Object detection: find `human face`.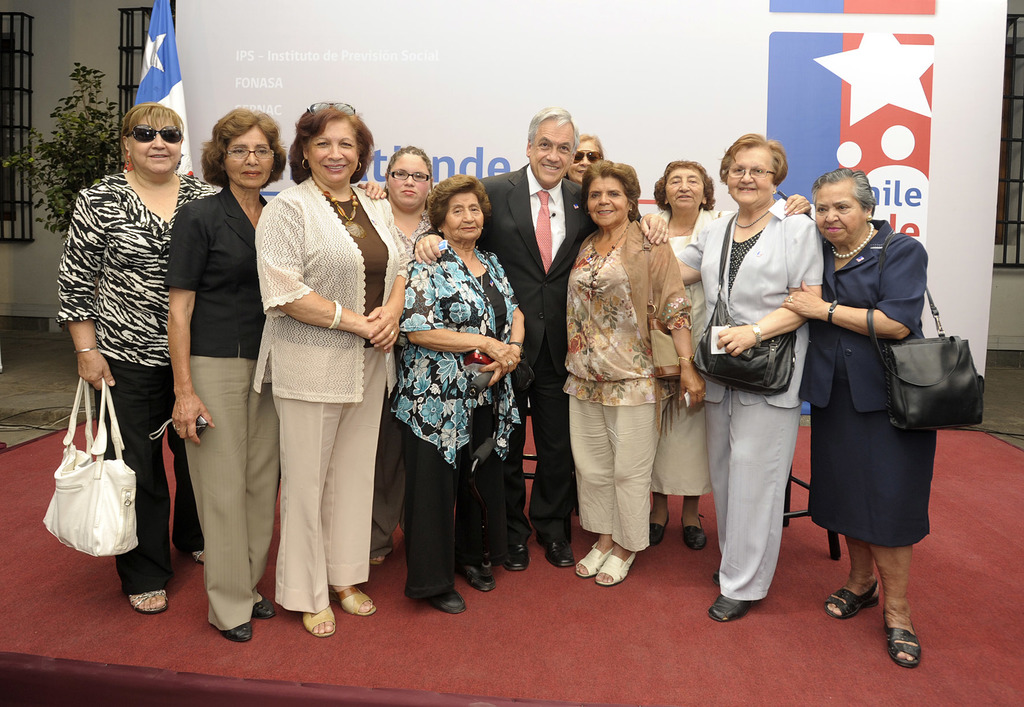
(445,188,483,252).
